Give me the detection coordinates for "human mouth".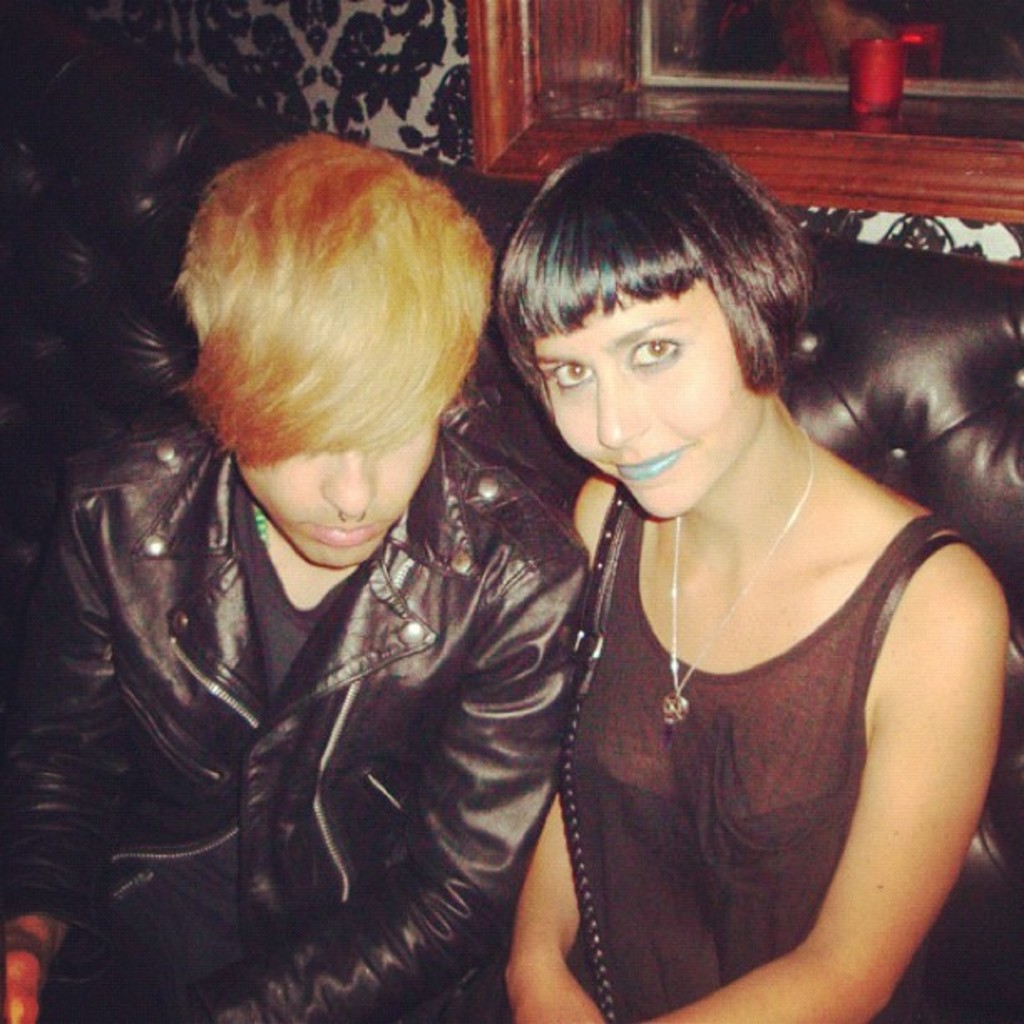
BBox(614, 452, 686, 482).
